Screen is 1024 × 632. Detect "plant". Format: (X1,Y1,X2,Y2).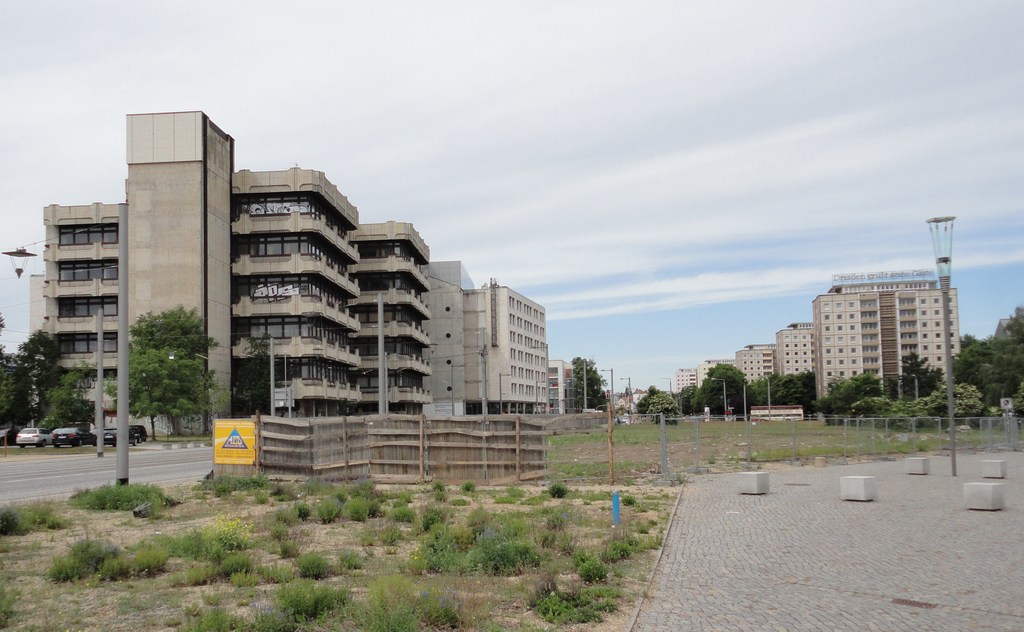
(497,486,531,503).
